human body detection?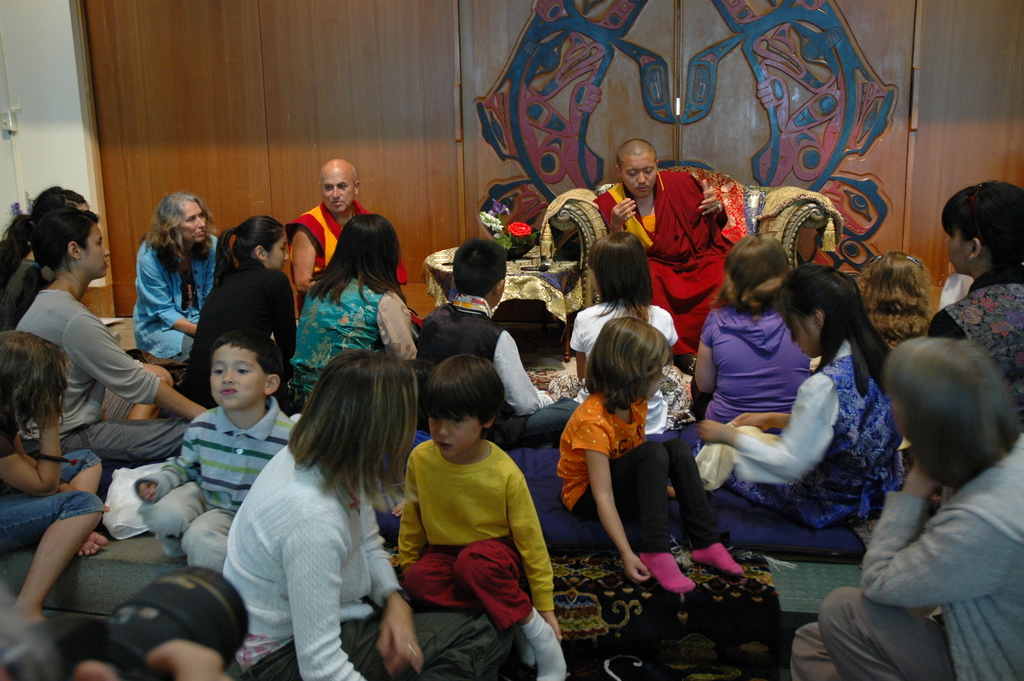
560/389/745/589
